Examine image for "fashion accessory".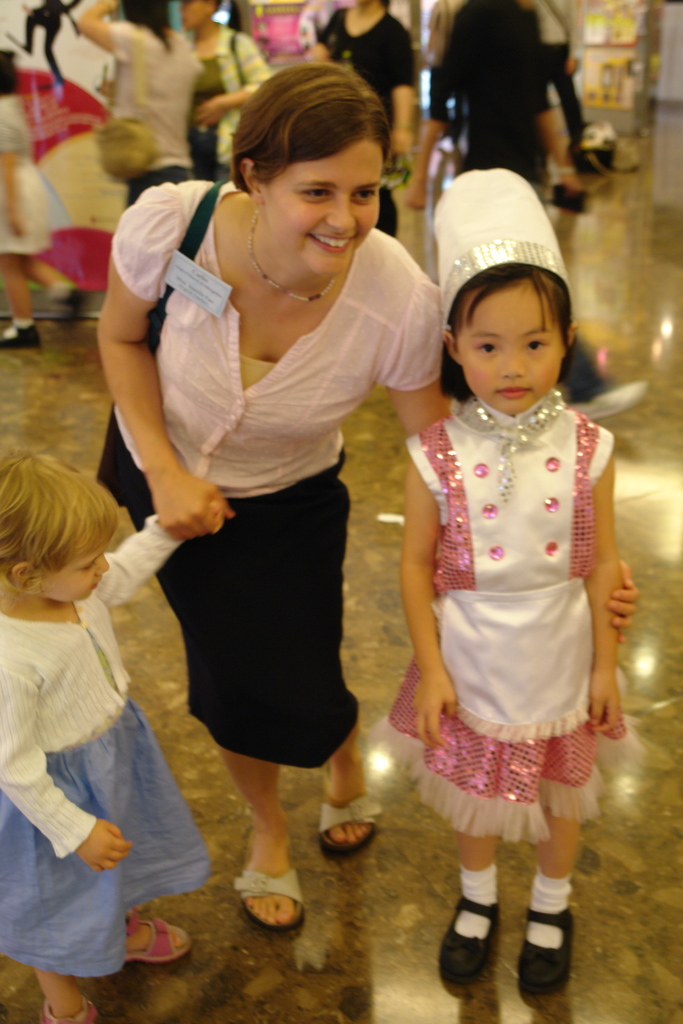
Examination result: pyautogui.locateOnScreen(232, 828, 305, 933).
